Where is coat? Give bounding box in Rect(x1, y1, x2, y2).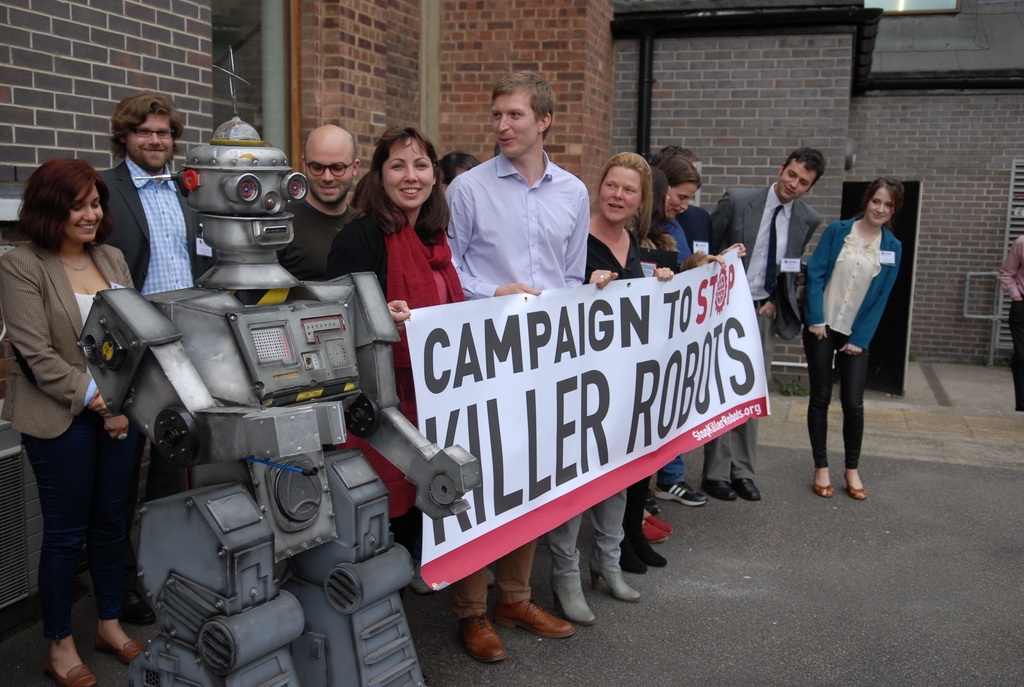
Rect(810, 200, 908, 363).
